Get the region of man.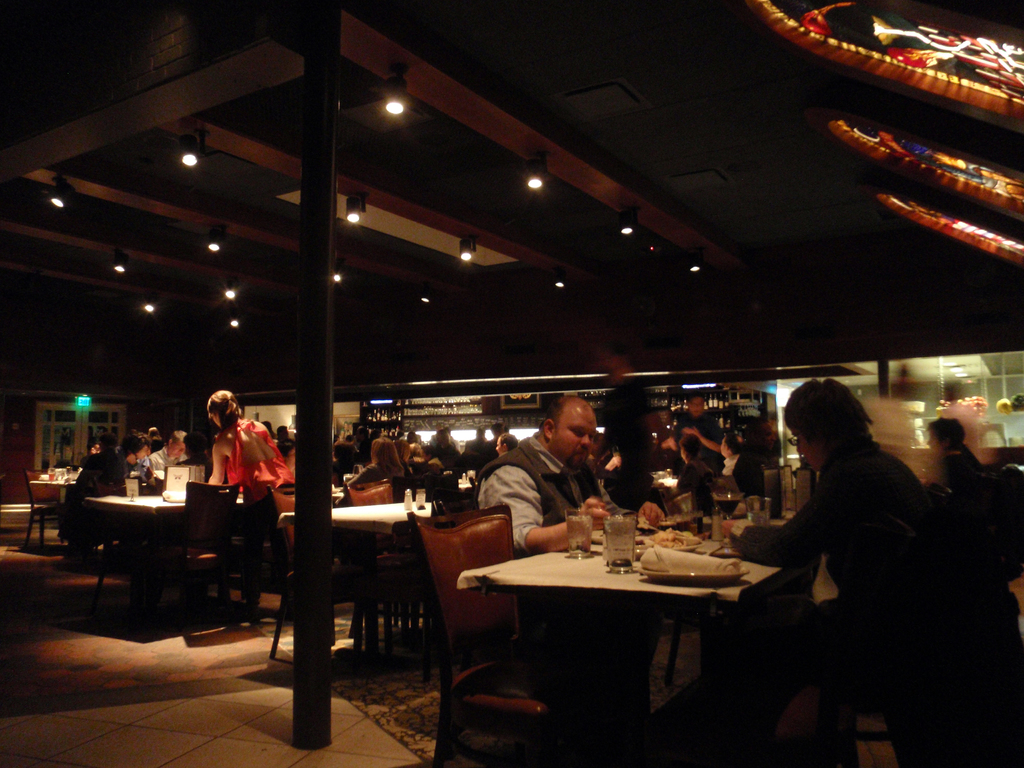
479, 390, 650, 756.
